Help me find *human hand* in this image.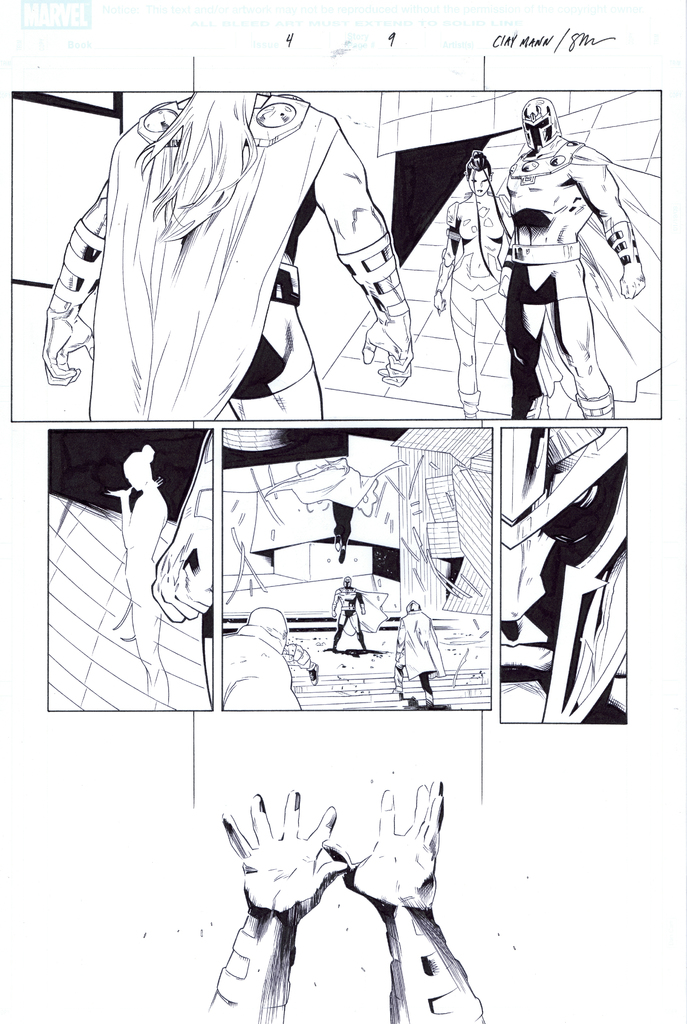
Found it: (225, 783, 366, 931).
